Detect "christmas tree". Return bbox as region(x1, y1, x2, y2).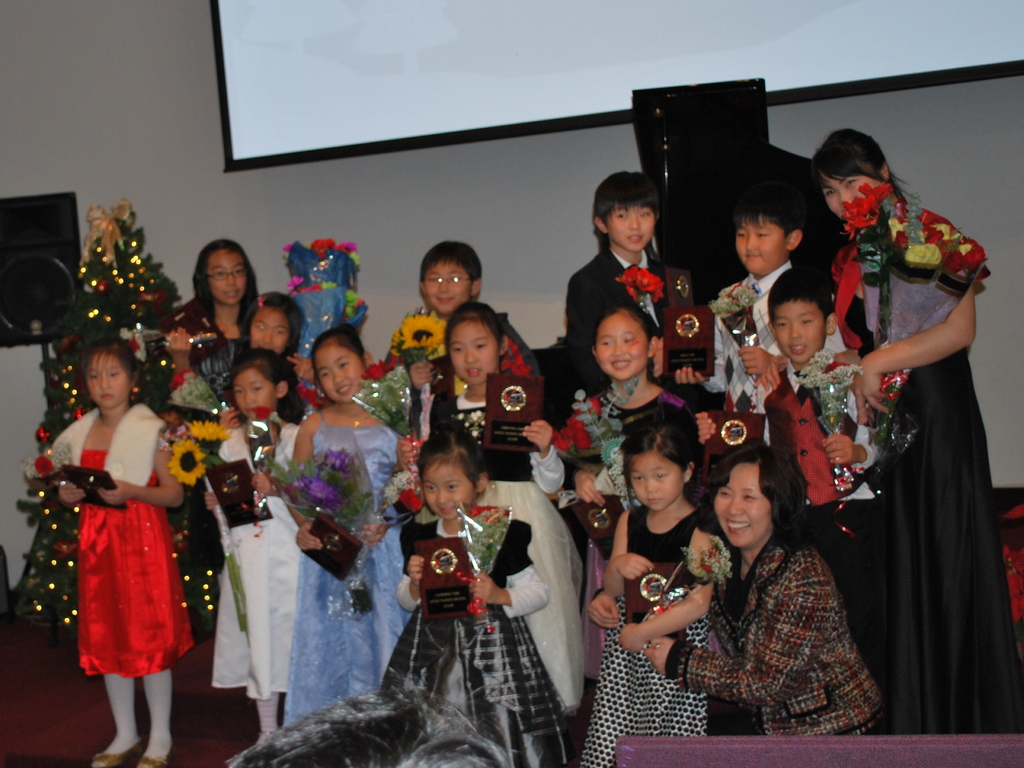
region(29, 209, 236, 653).
